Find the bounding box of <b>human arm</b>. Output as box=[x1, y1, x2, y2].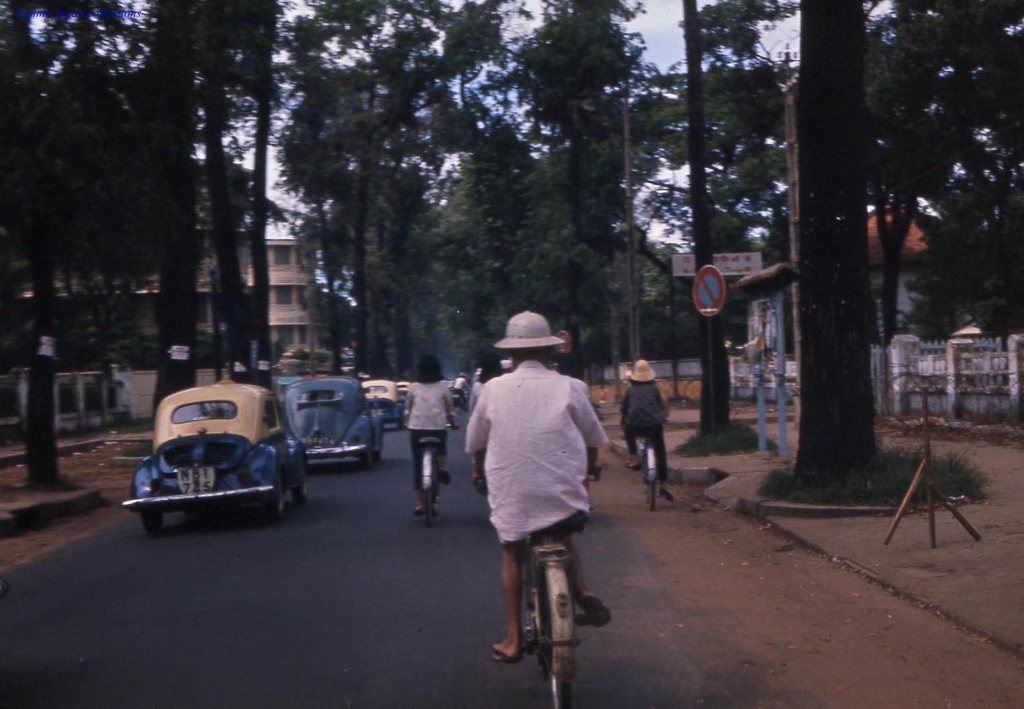
box=[573, 391, 610, 480].
